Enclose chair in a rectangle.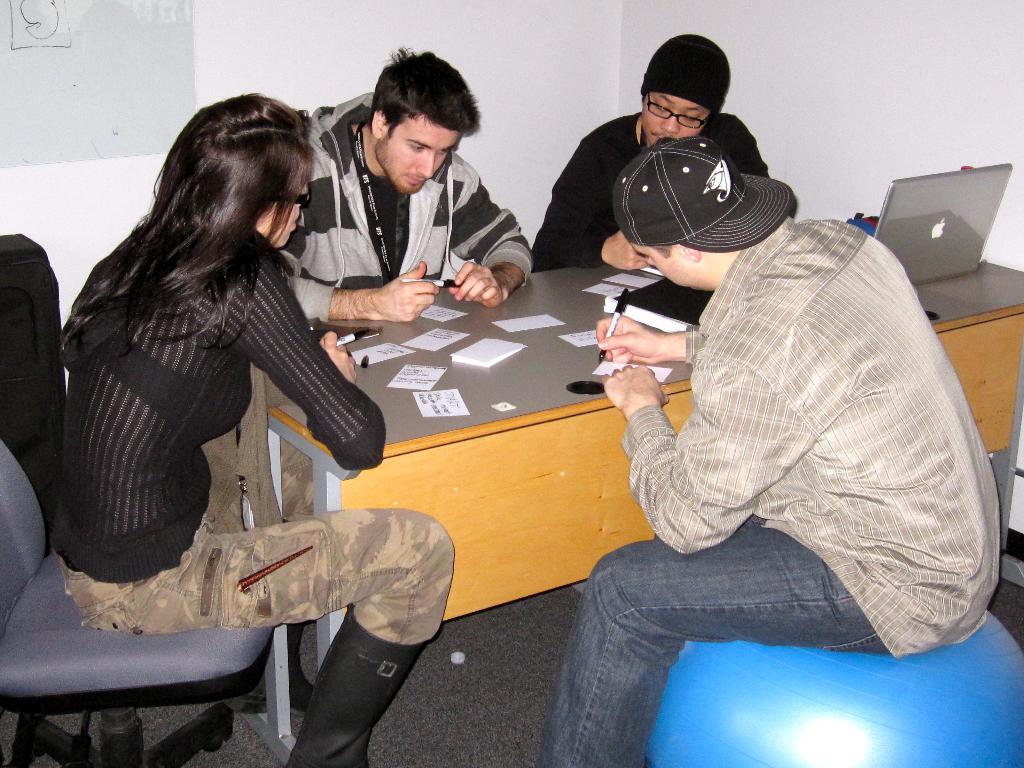
bbox=(0, 426, 275, 767).
